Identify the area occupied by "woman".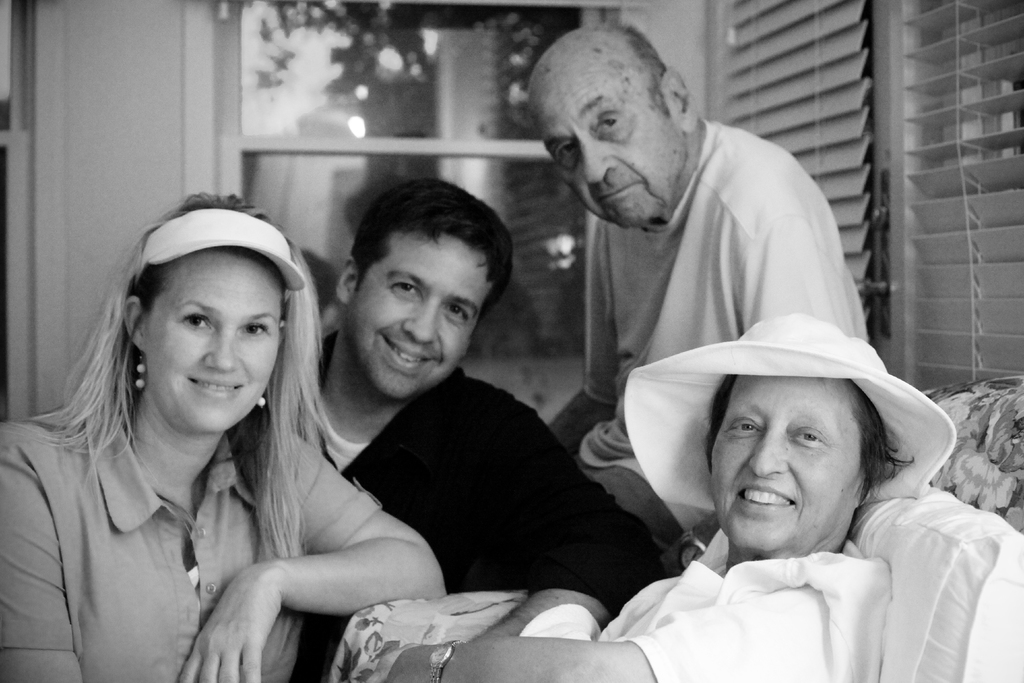
Area: crop(0, 183, 370, 682).
